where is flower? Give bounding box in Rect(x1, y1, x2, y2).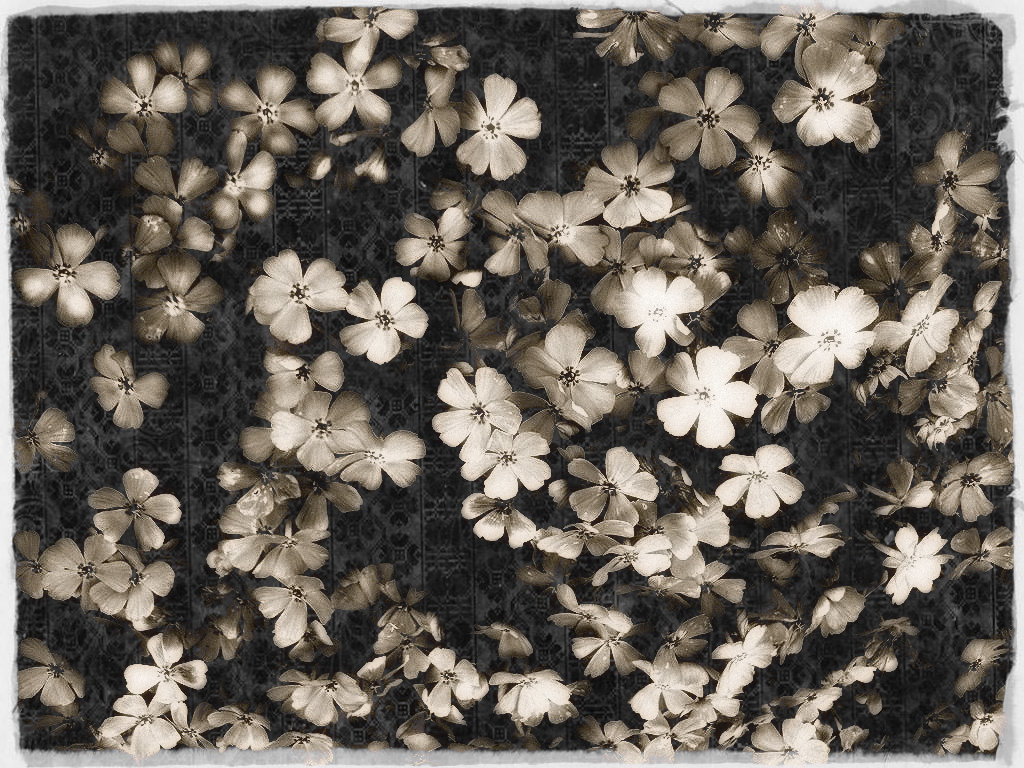
Rect(728, 446, 812, 528).
